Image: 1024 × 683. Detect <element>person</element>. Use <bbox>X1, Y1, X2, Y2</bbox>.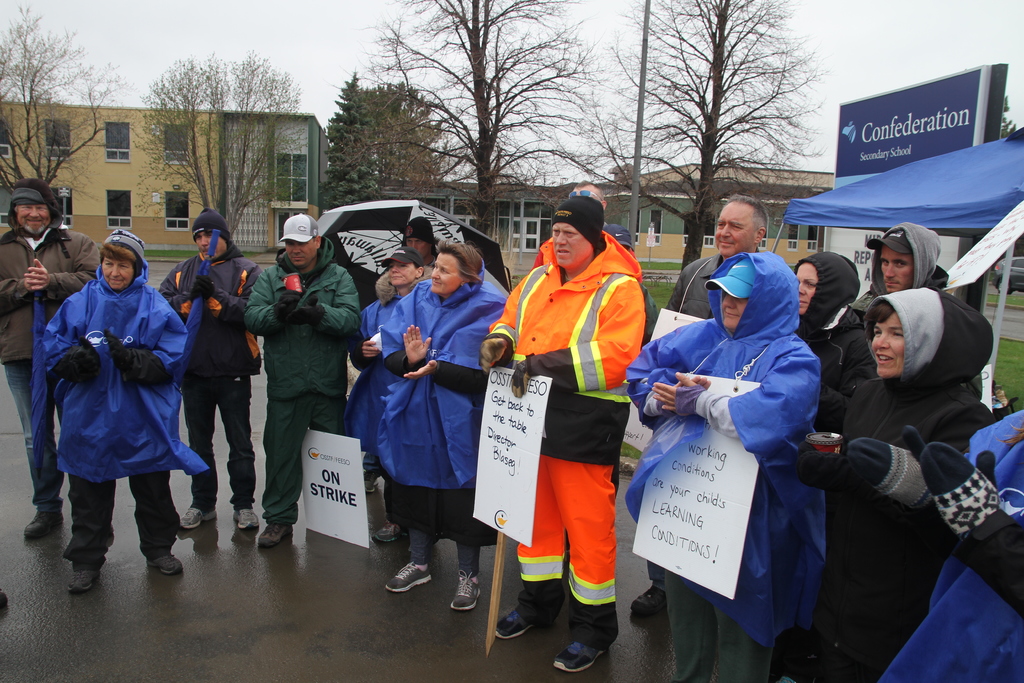
<bbox>653, 194, 802, 336</bbox>.
